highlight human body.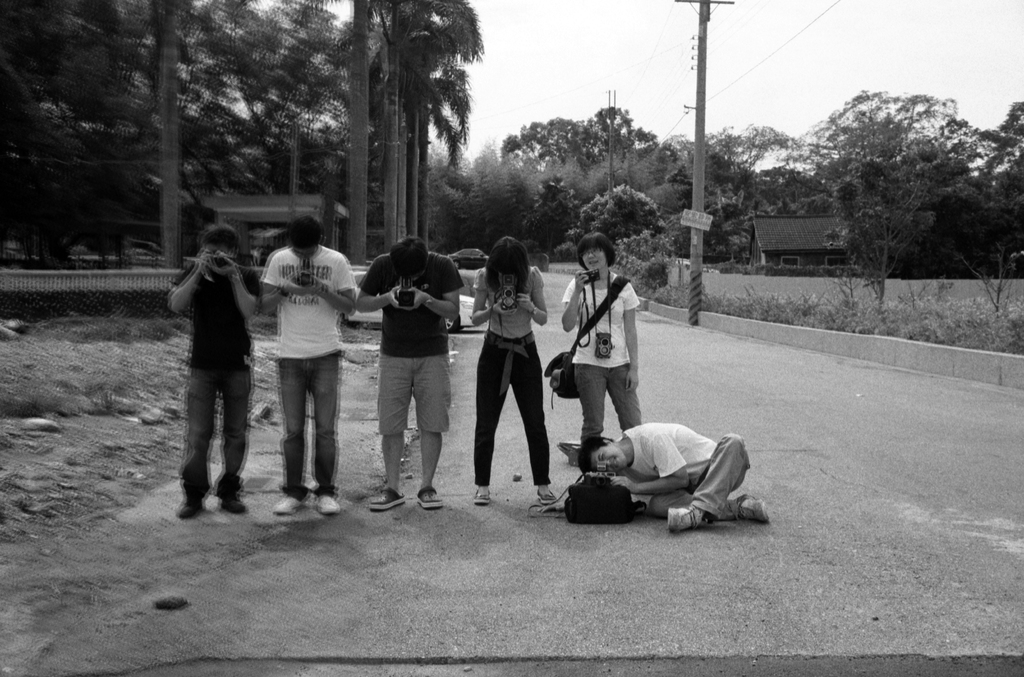
Highlighted region: [x1=471, y1=234, x2=554, y2=498].
